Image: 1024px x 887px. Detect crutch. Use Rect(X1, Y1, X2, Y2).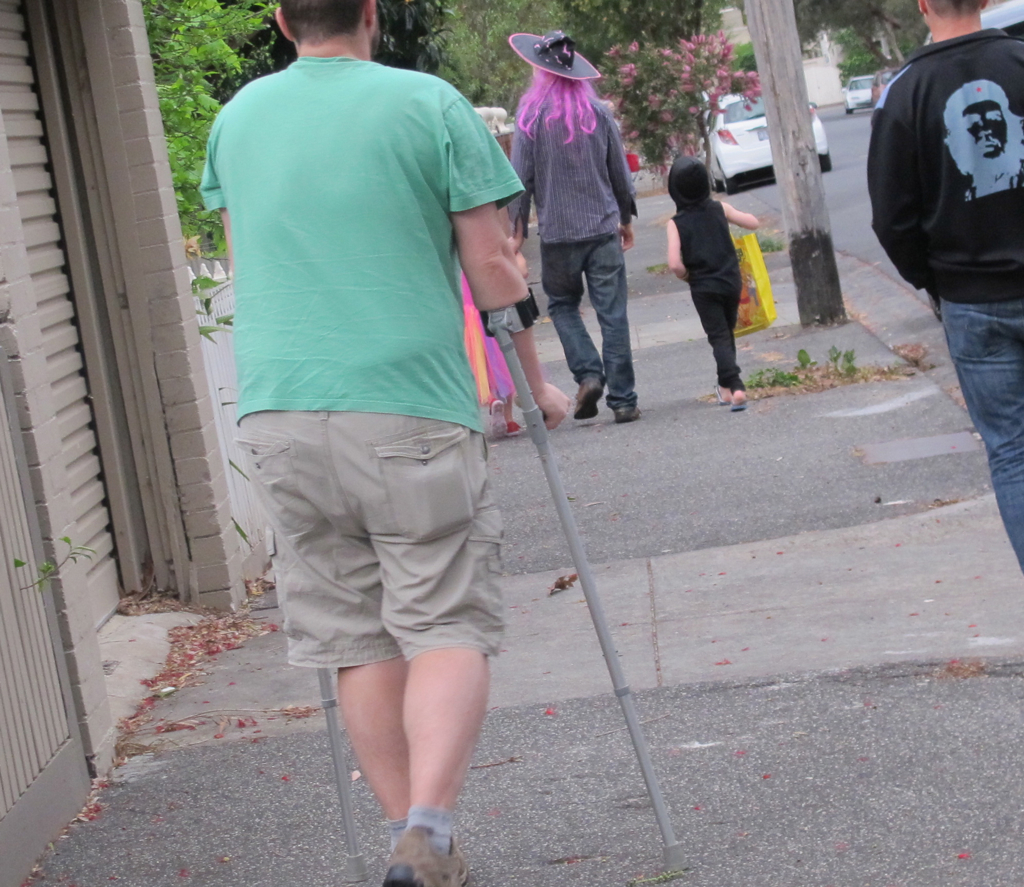
Rect(476, 292, 694, 868).
